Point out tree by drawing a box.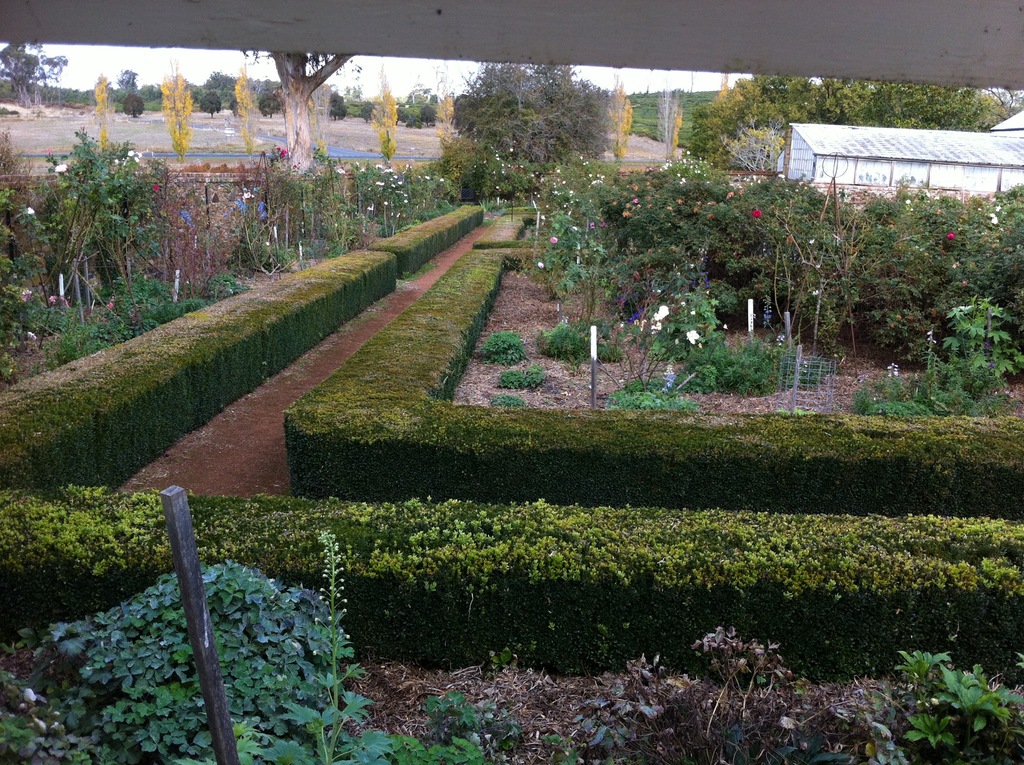
BBox(196, 92, 223, 118).
